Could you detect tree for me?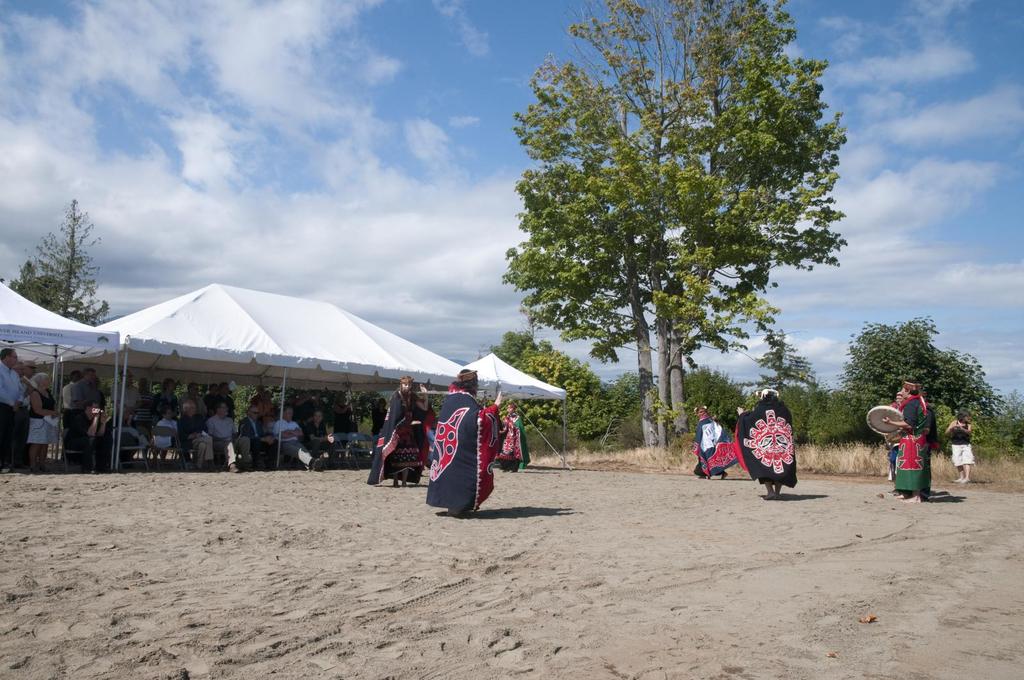
Detection result: (left=753, top=332, right=811, bottom=391).
